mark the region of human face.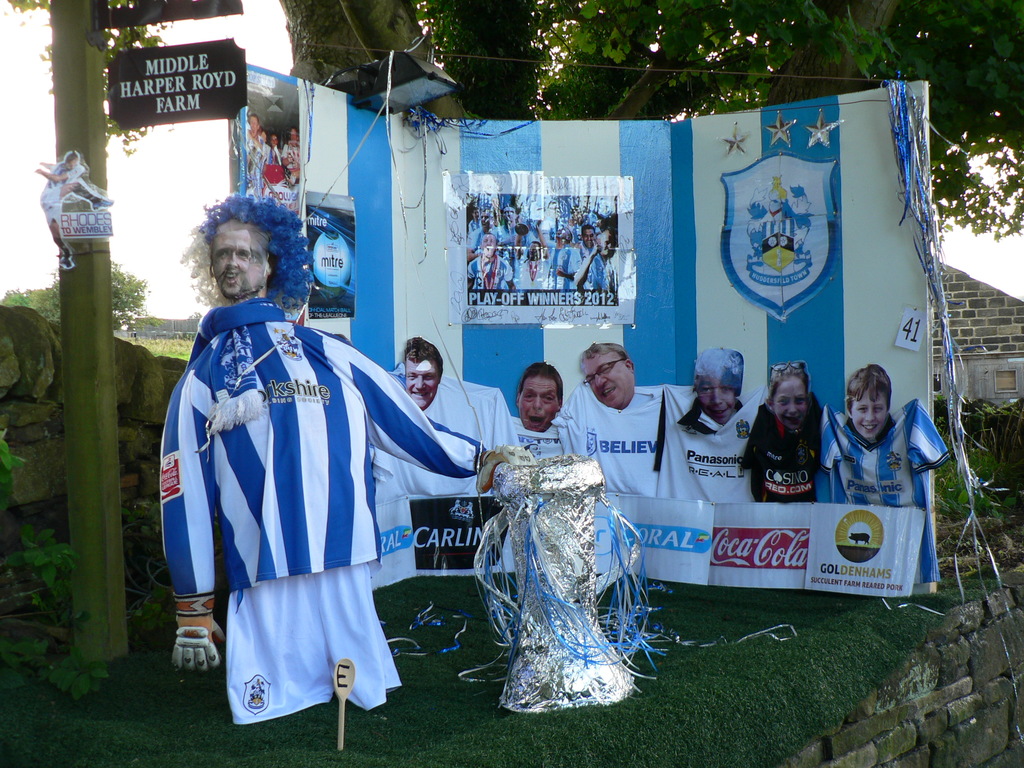
Region: rect(211, 220, 263, 300).
